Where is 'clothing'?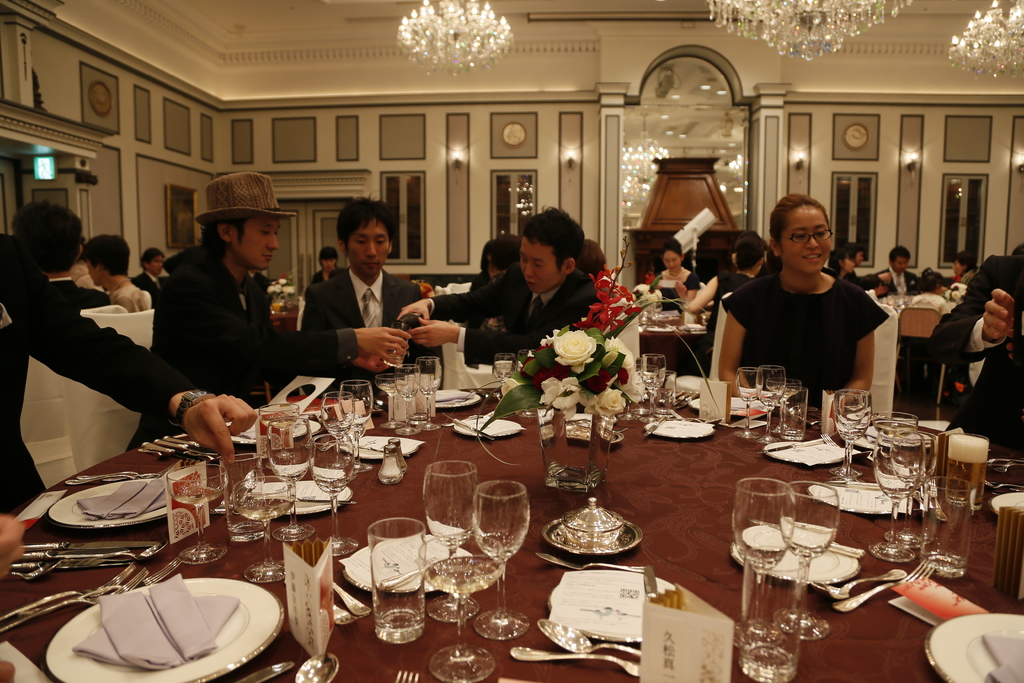
[122,243,360,453].
